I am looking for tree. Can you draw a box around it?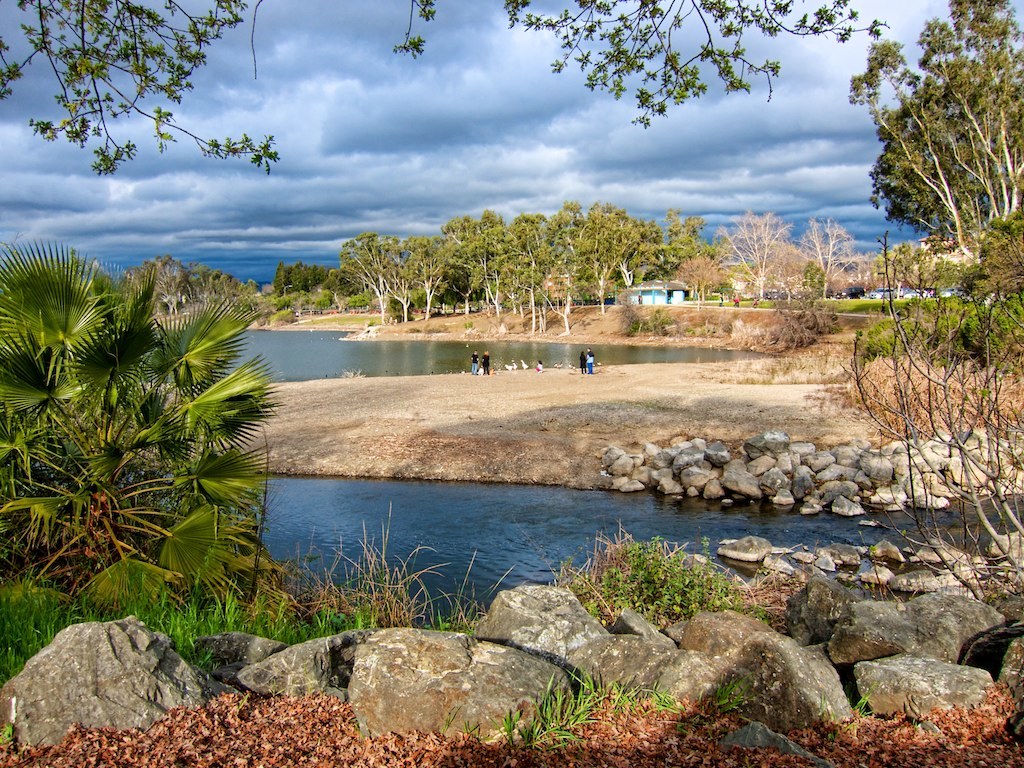
Sure, the bounding box is BBox(862, 292, 1023, 453).
